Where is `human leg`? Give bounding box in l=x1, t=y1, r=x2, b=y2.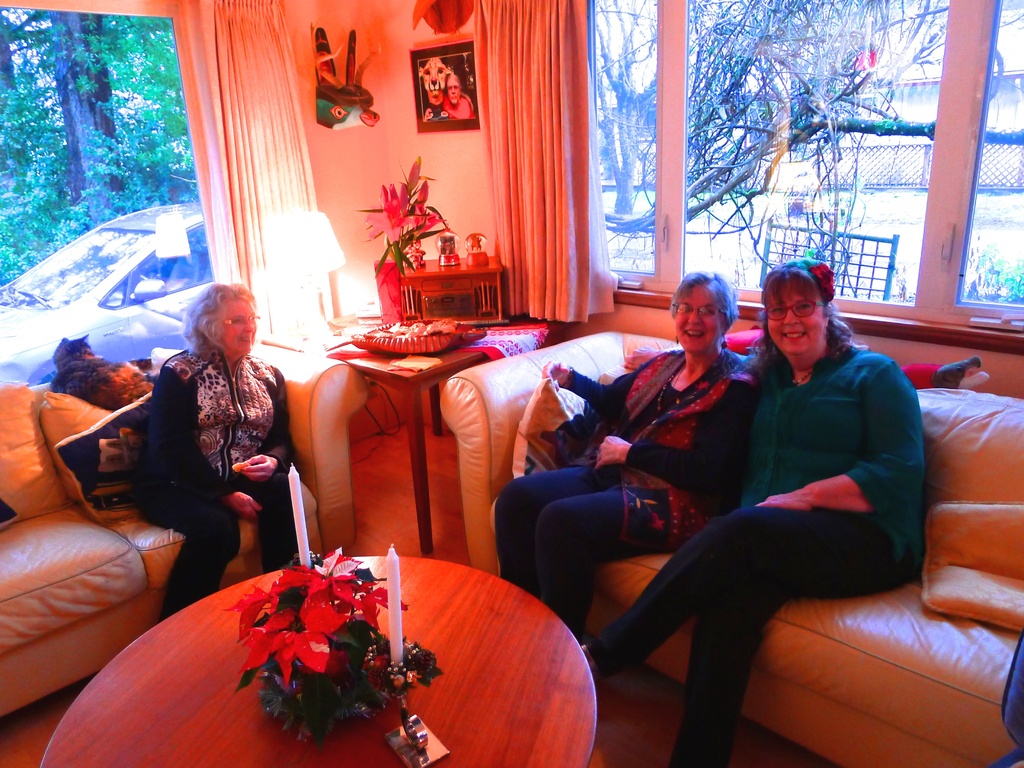
l=526, t=475, r=661, b=637.
